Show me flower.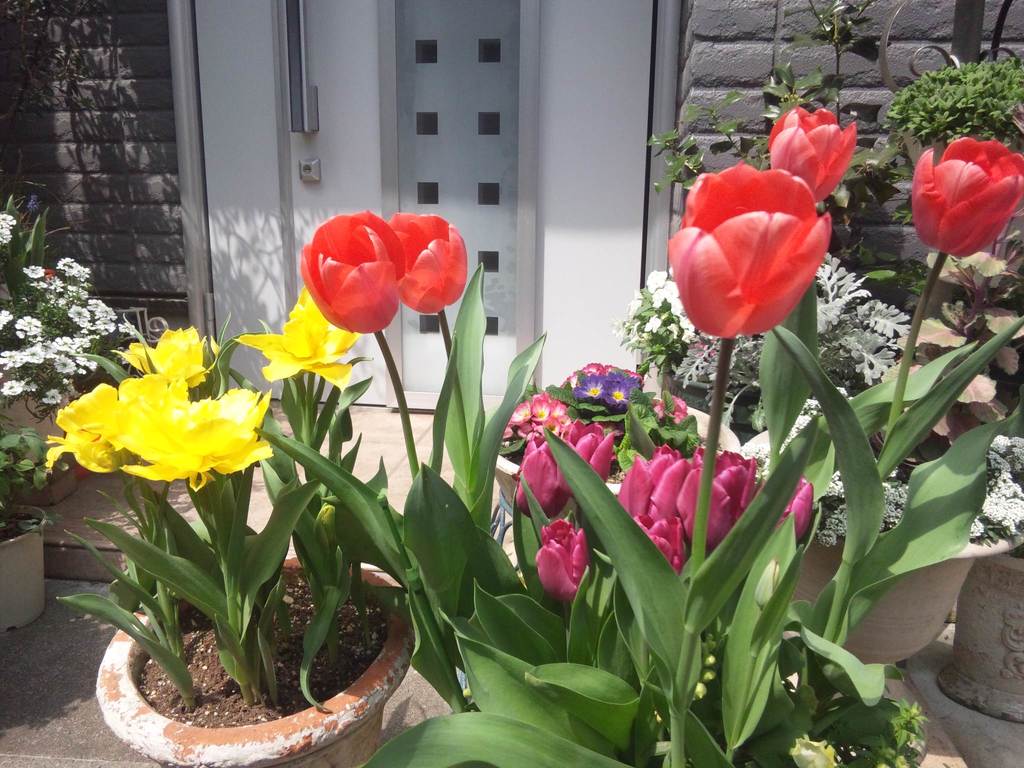
flower is here: (677, 454, 756, 549).
